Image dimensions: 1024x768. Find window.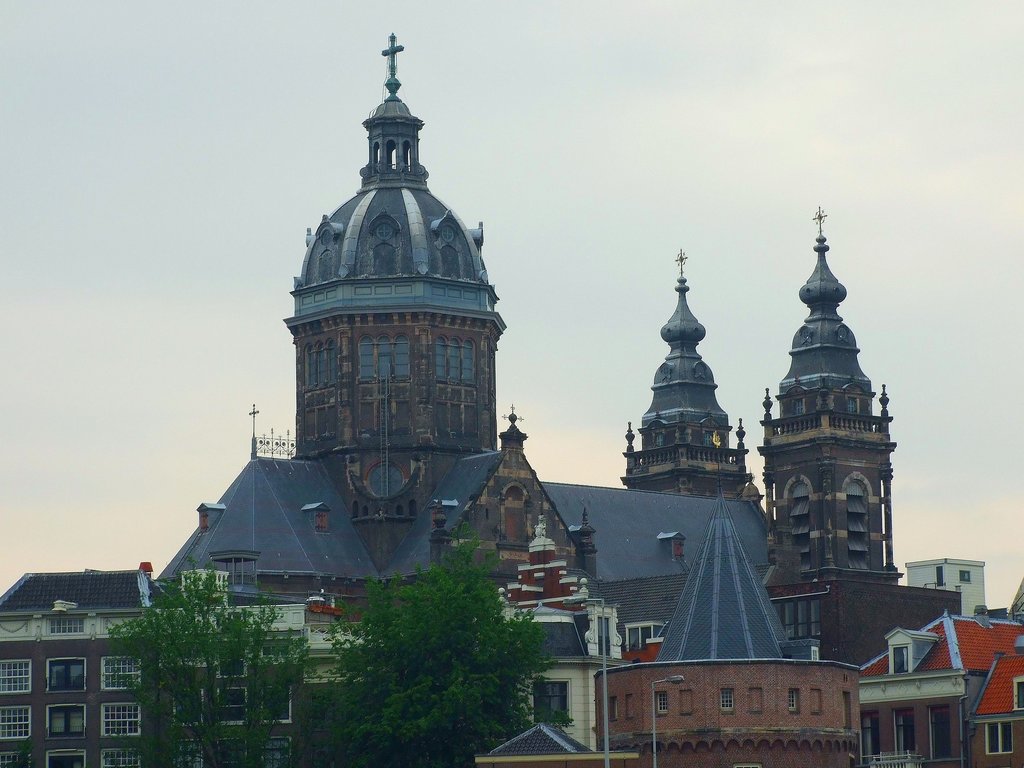
{"left": 356, "top": 328, "right": 417, "bottom": 390}.
